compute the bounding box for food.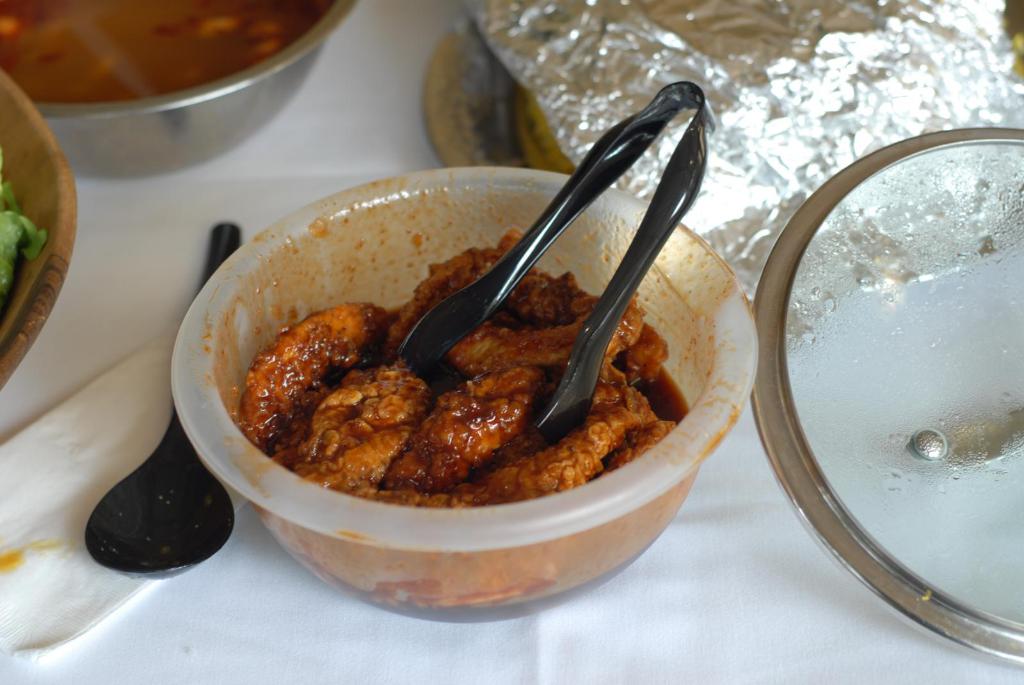
x1=220 y1=212 x2=687 y2=544.
